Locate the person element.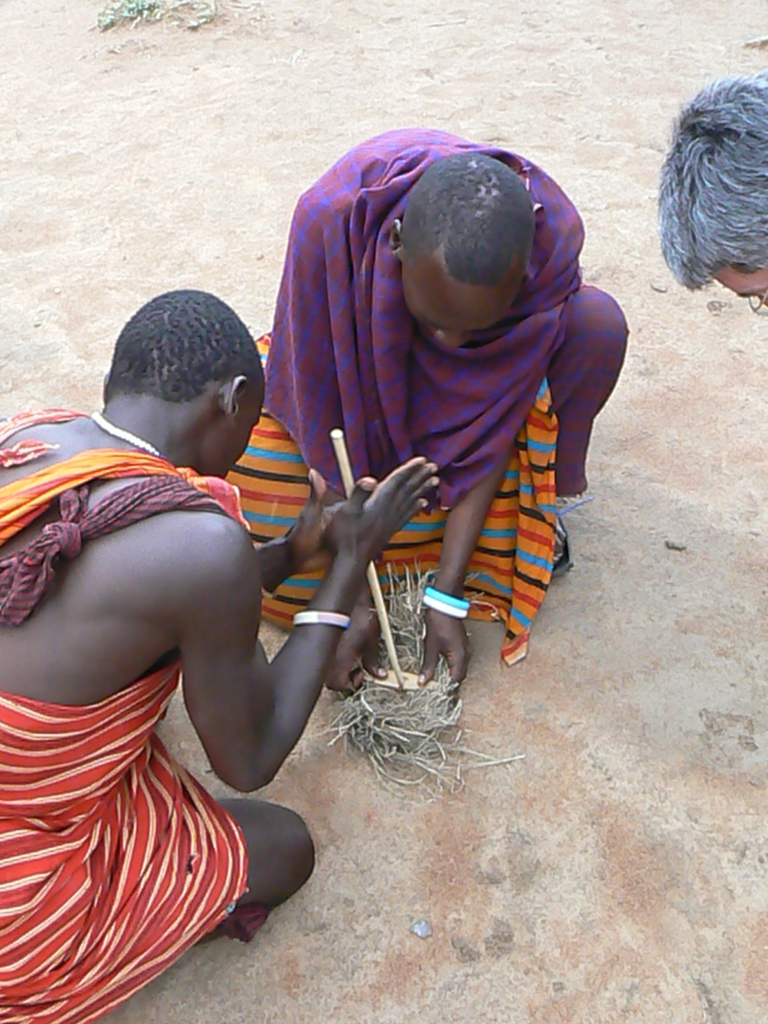
Element bbox: crop(253, 106, 617, 771).
